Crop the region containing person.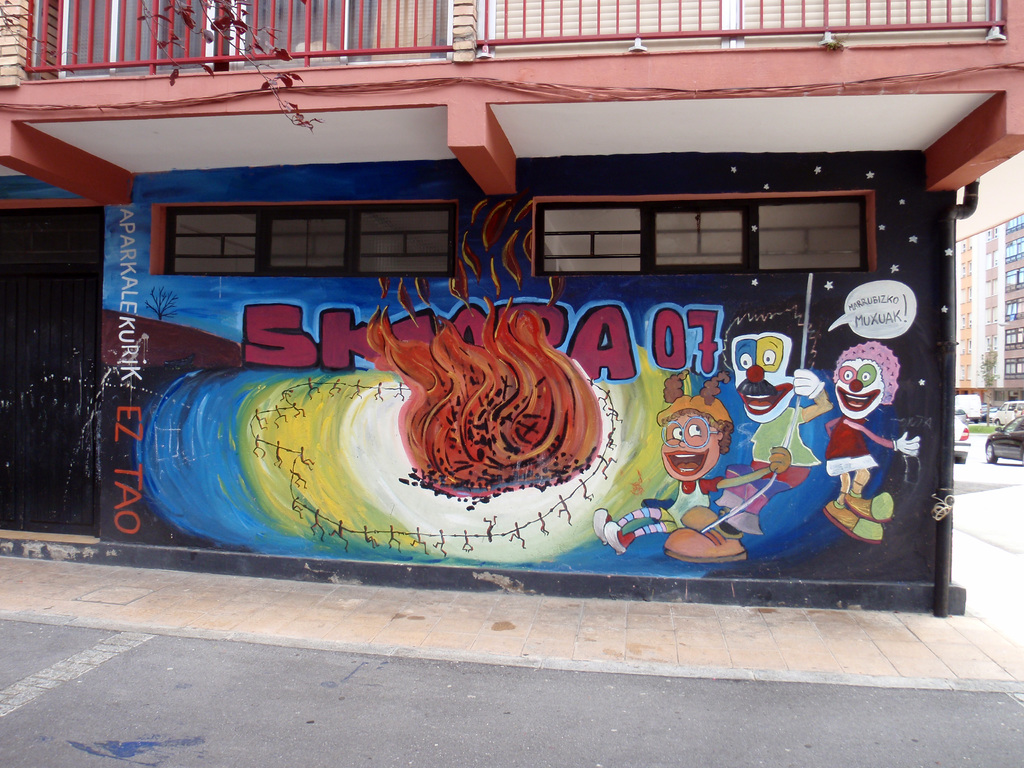
Crop region: BBox(592, 368, 790, 563).
